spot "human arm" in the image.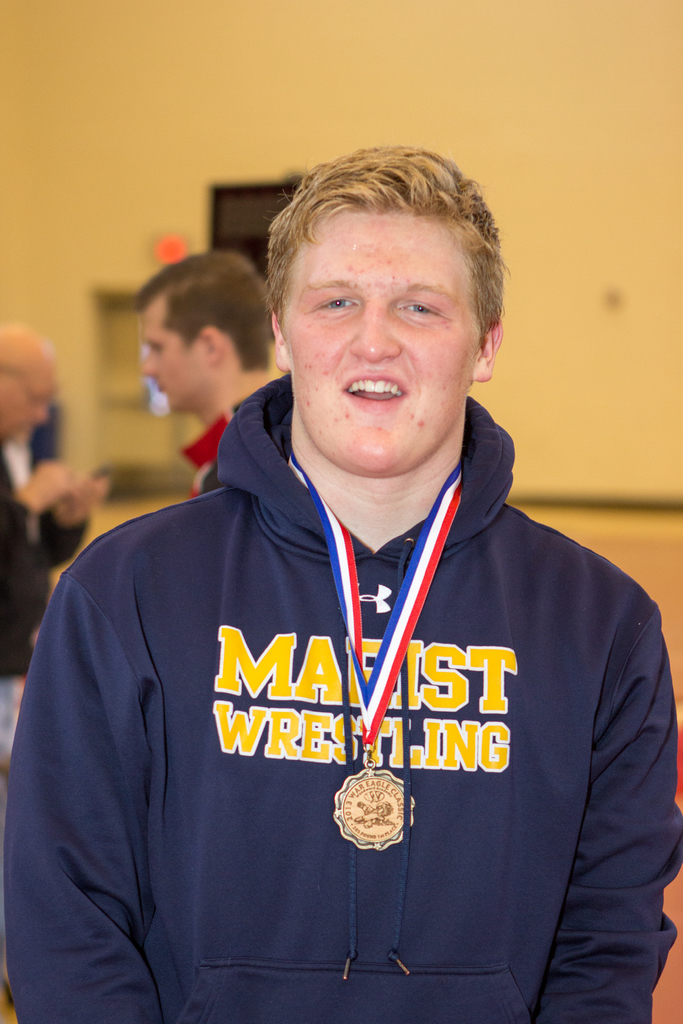
"human arm" found at [left=8, top=455, right=92, bottom=518].
